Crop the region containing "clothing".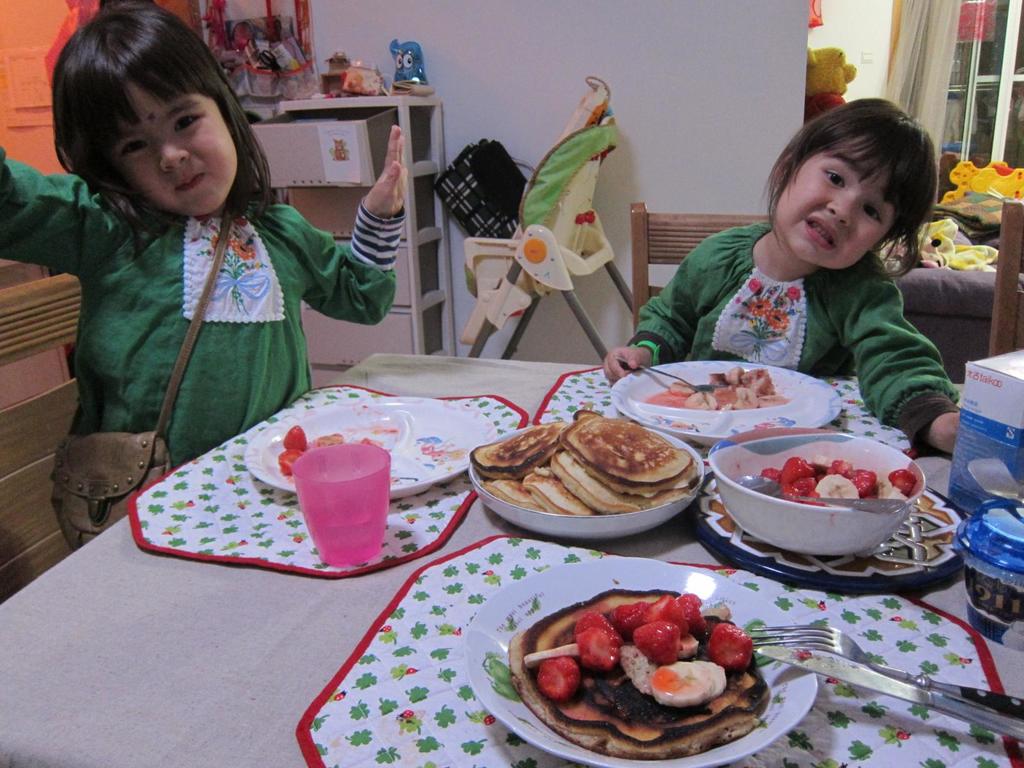
Crop region: bbox(623, 225, 959, 468).
